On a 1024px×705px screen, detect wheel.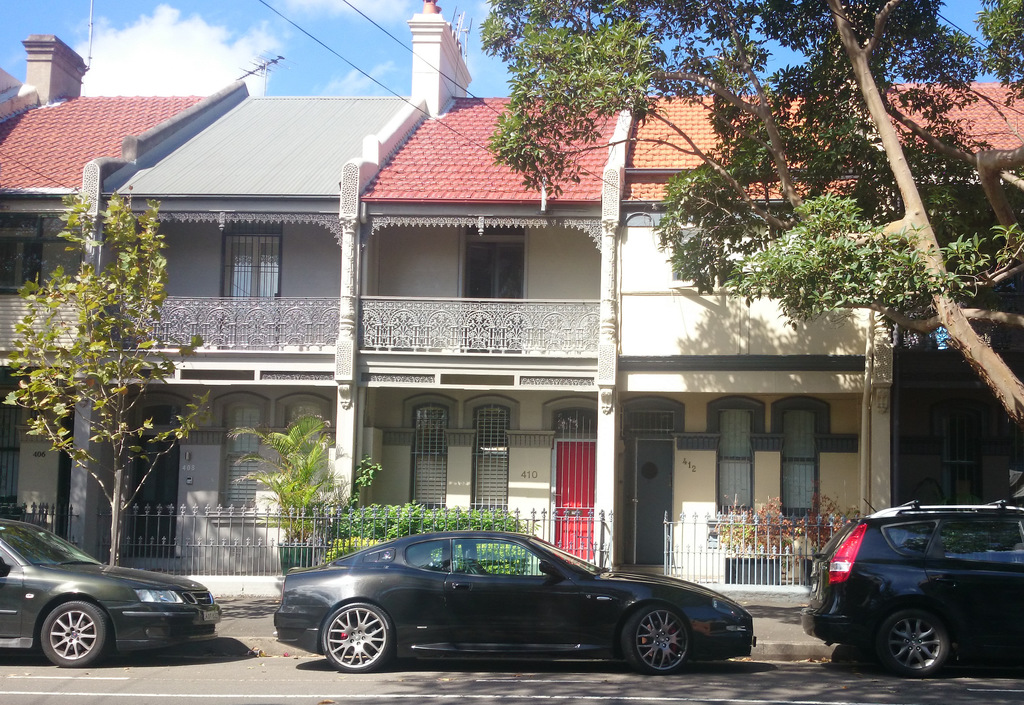
bbox(872, 610, 965, 674).
